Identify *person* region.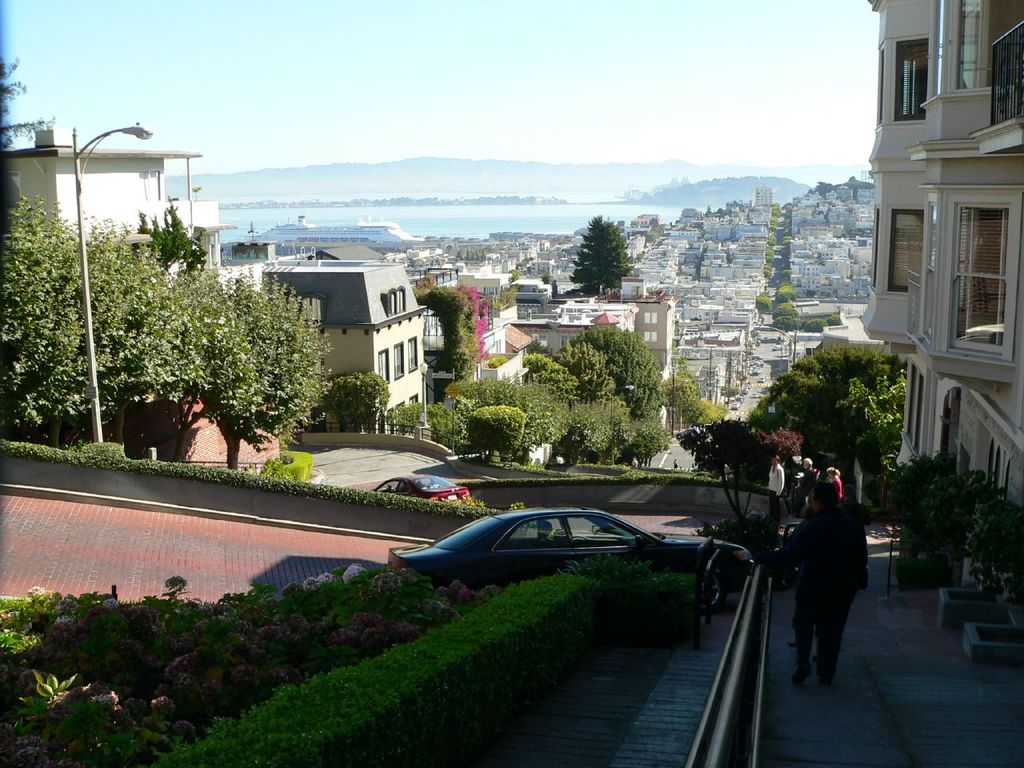
Region: box=[768, 454, 786, 520].
